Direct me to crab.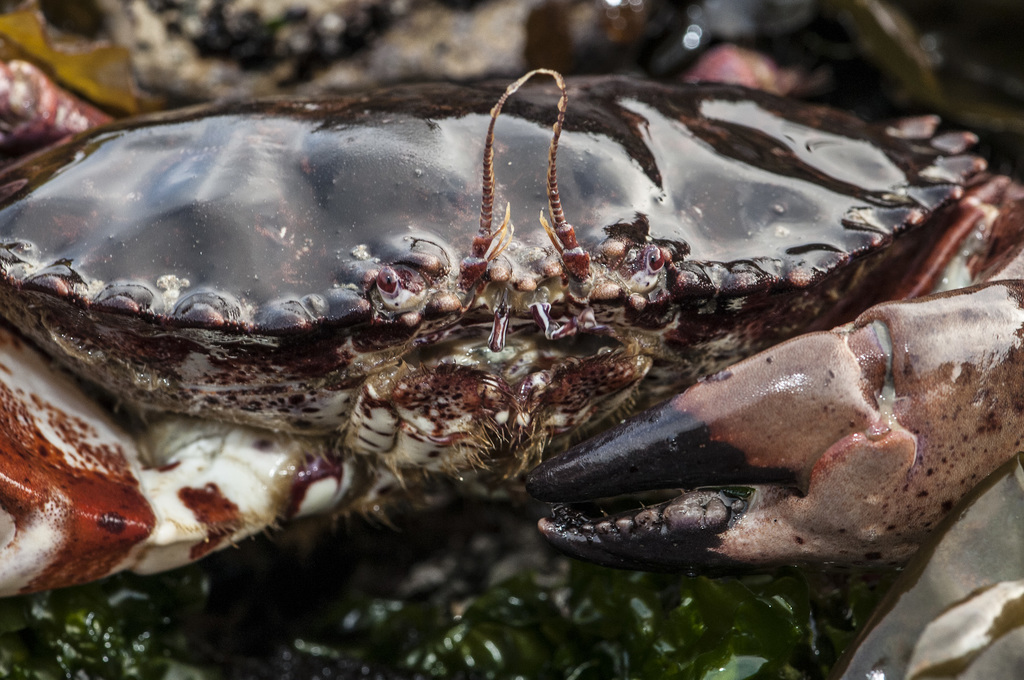
Direction: select_region(834, 448, 1023, 679).
